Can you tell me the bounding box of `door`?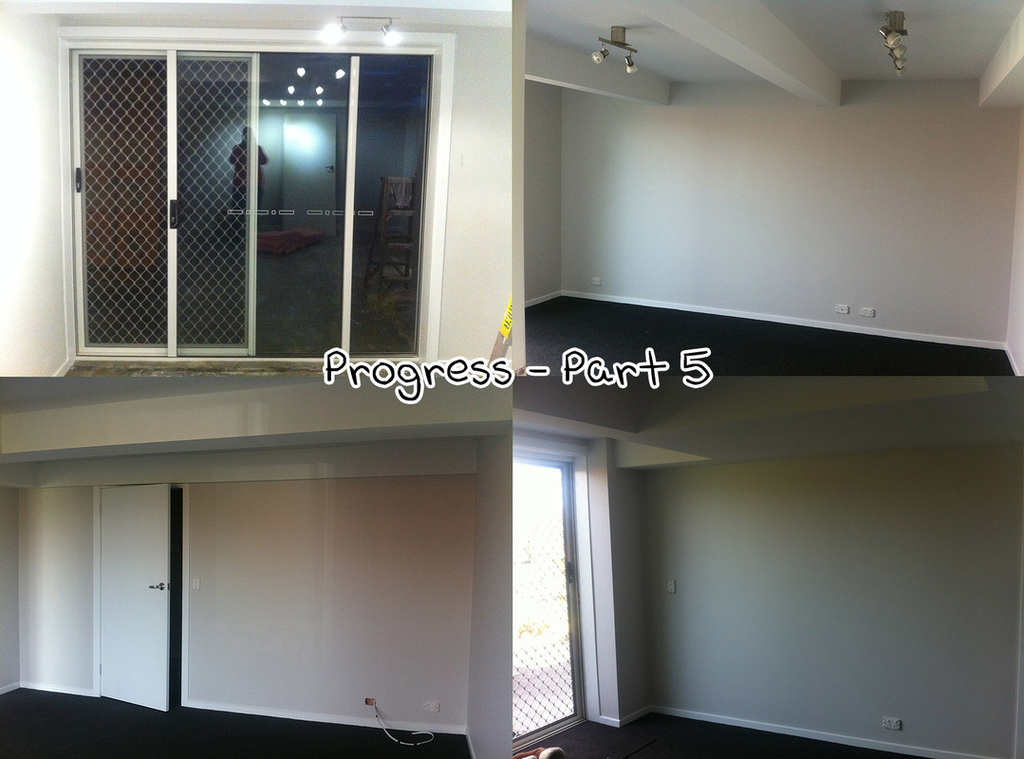
(x1=507, y1=454, x2=580, y2=755).
